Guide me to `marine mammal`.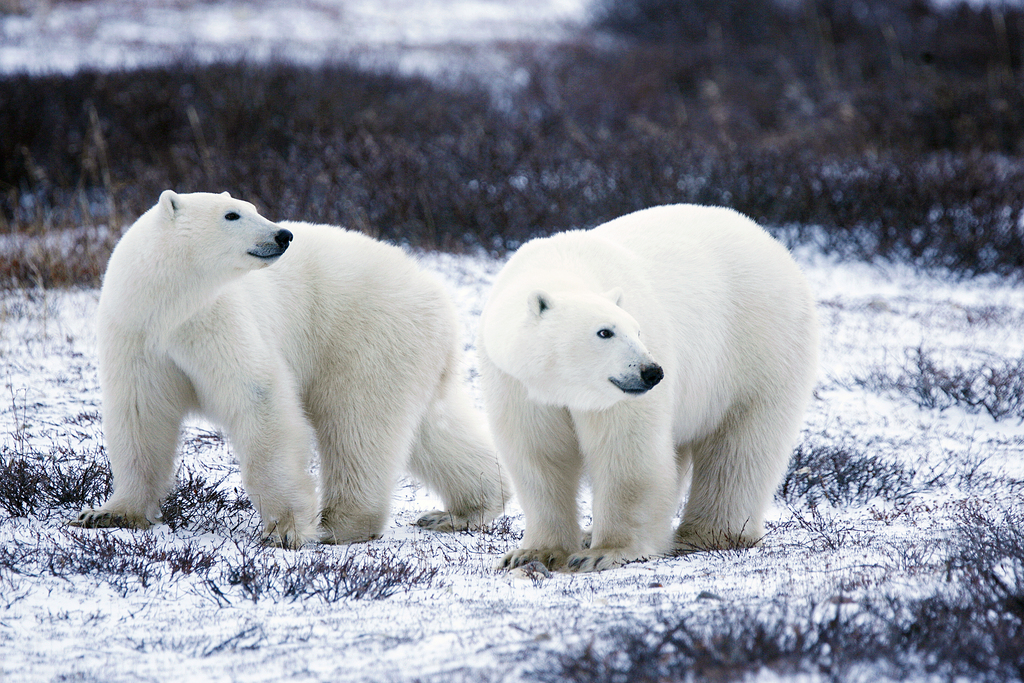
Guidance: bbox(70, 186, 510, 550).
